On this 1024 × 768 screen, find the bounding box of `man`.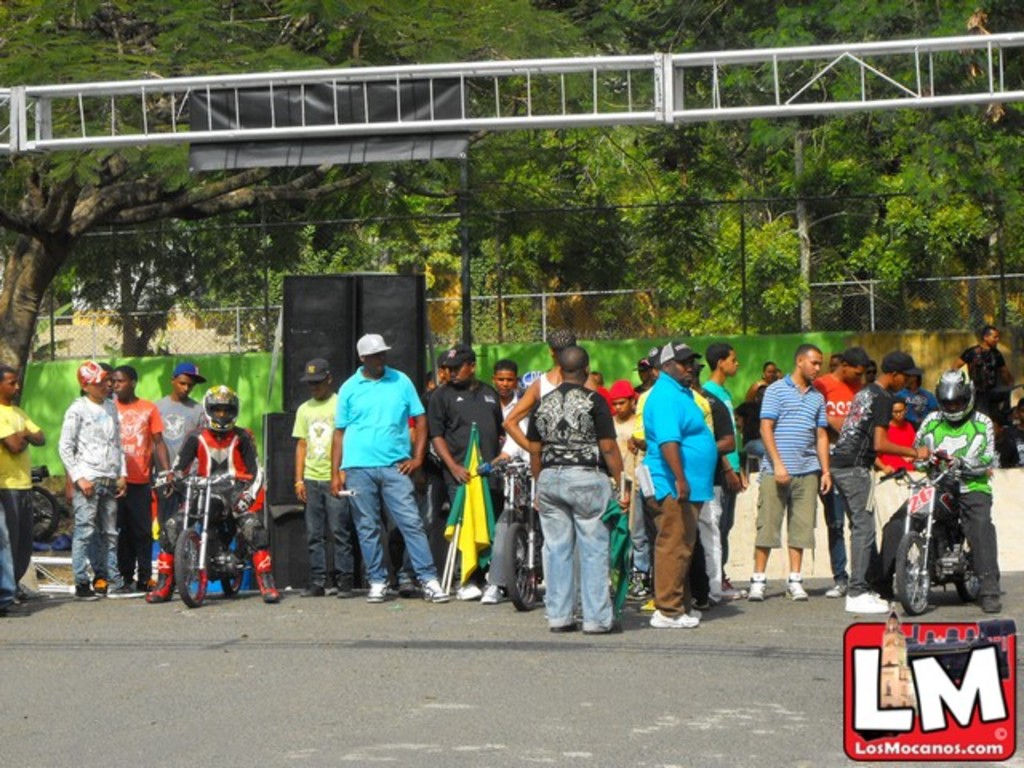
Bounding box: 640, 338, 720, 629.
